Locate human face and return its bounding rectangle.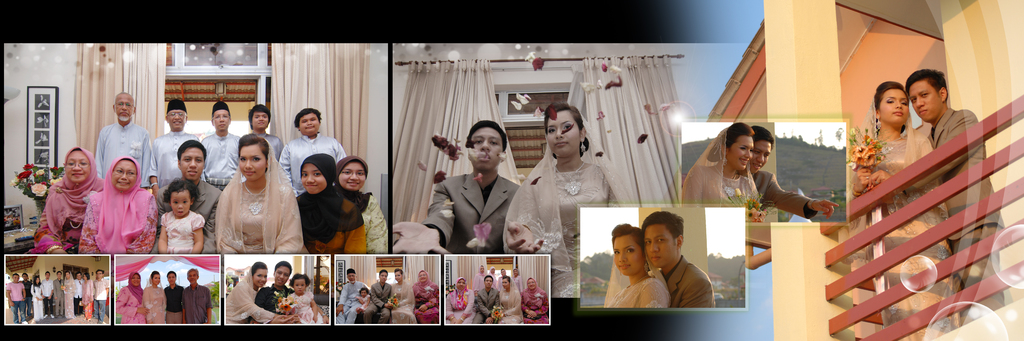
BBox(346, 271, 357, 283).
